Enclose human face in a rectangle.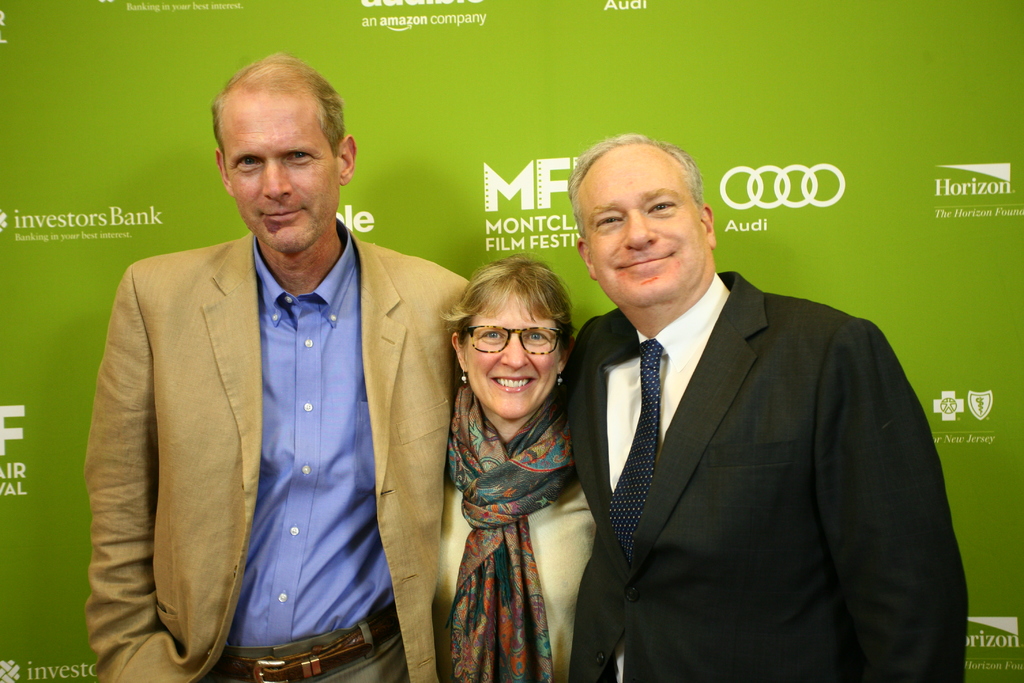
BBox(465, 291, 564, 422).
